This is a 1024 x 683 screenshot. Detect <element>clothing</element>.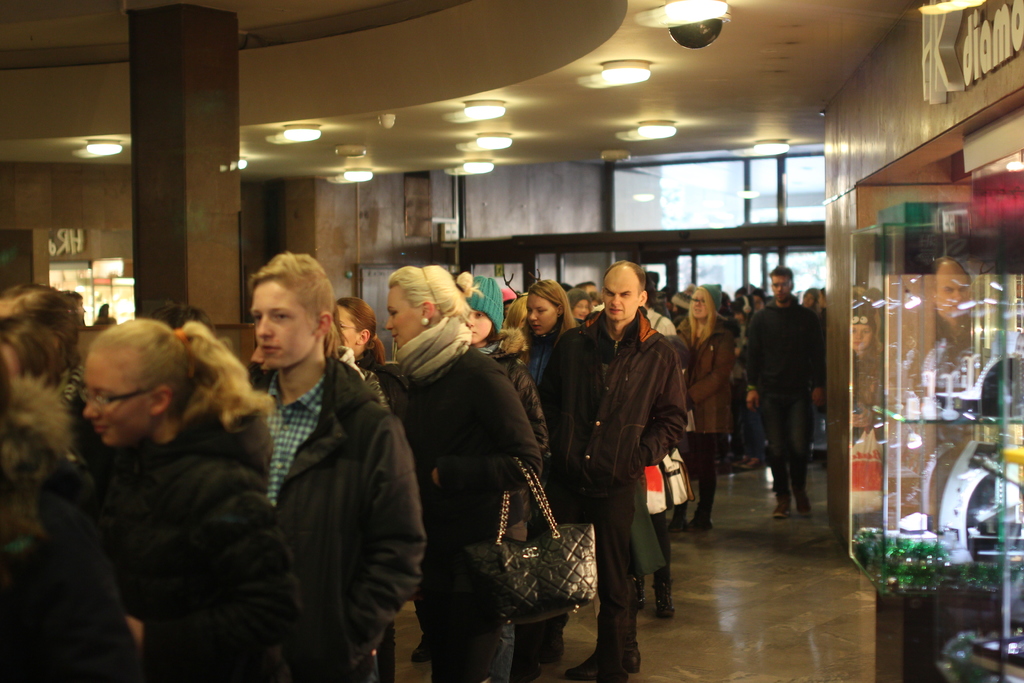
bbox=(741, 298, 821, 506).
